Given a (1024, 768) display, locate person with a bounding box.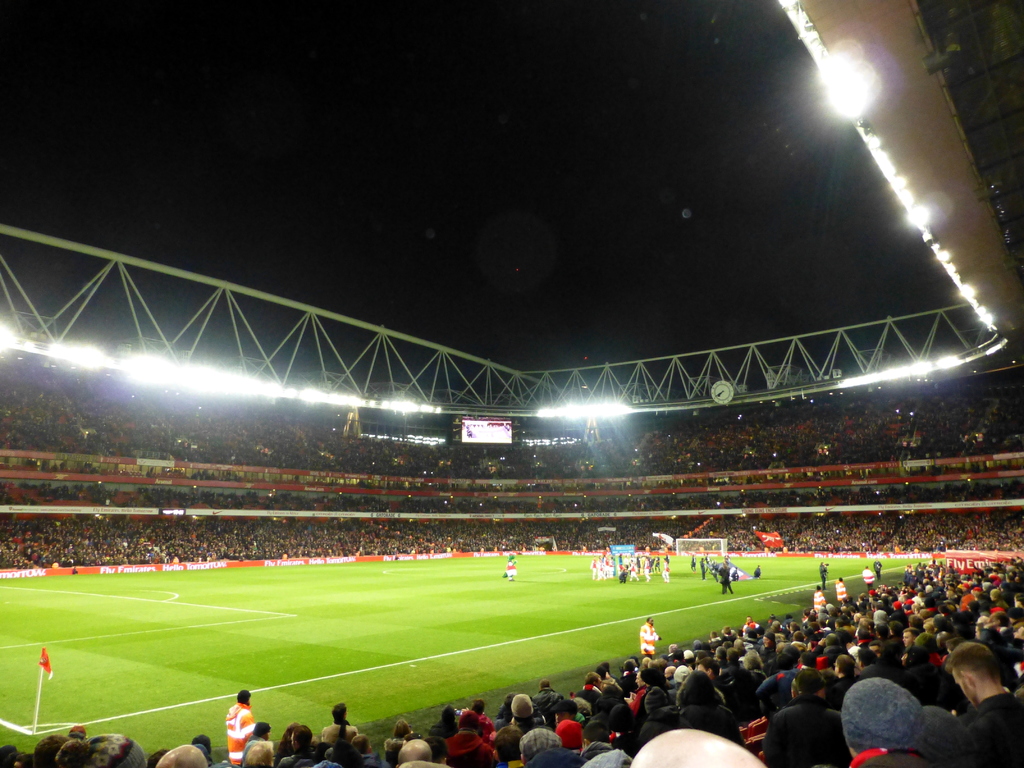
Located: <bbox>221, 686, 256, 767</bbox>.
